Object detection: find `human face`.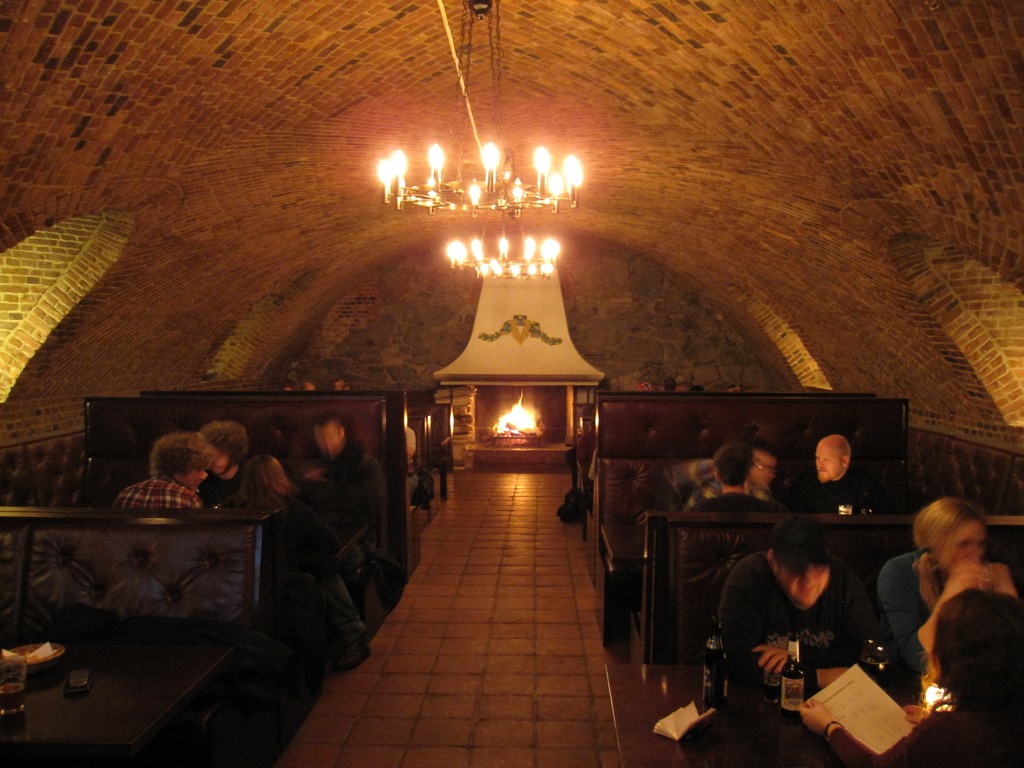
(x1=178, y1=463, x2=211, y2=491).
